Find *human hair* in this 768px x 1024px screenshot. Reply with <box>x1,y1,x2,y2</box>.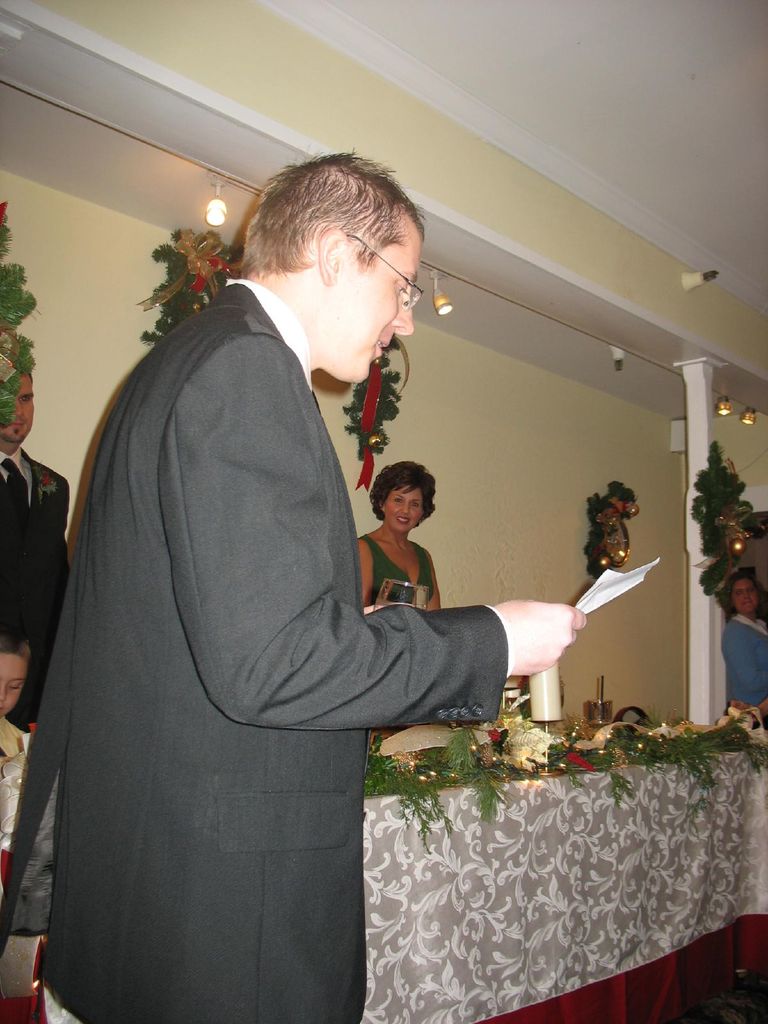
<box>716,566,767,627</box>.
